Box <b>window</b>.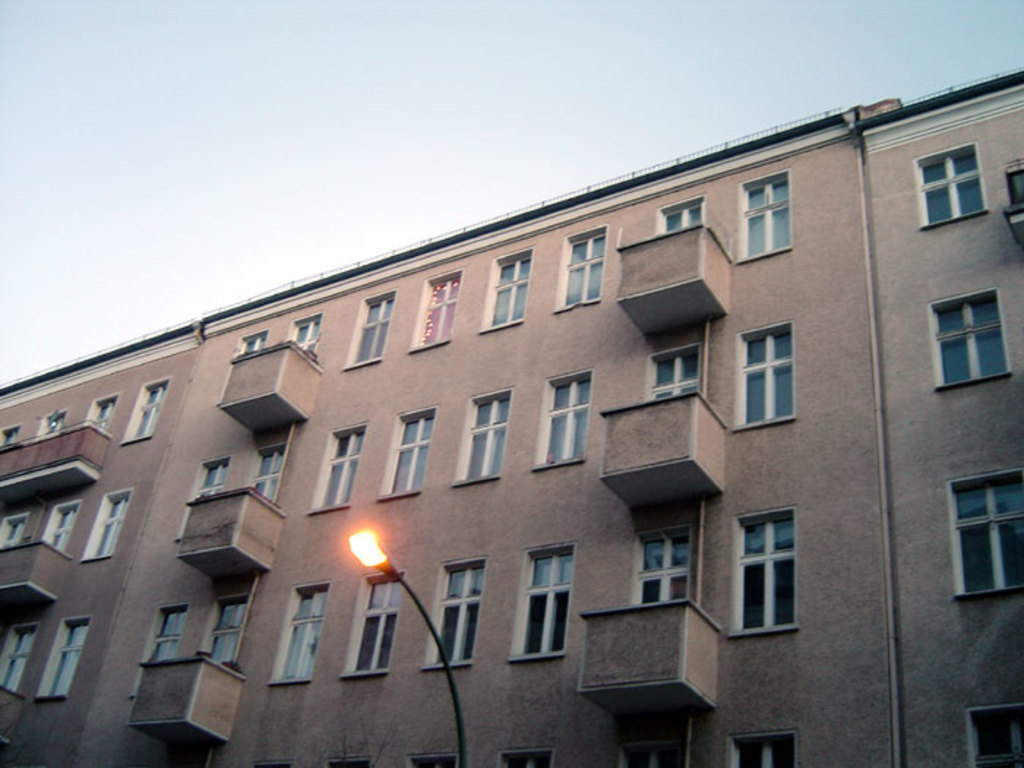
<region>448, 392, 515, 486</region>.
